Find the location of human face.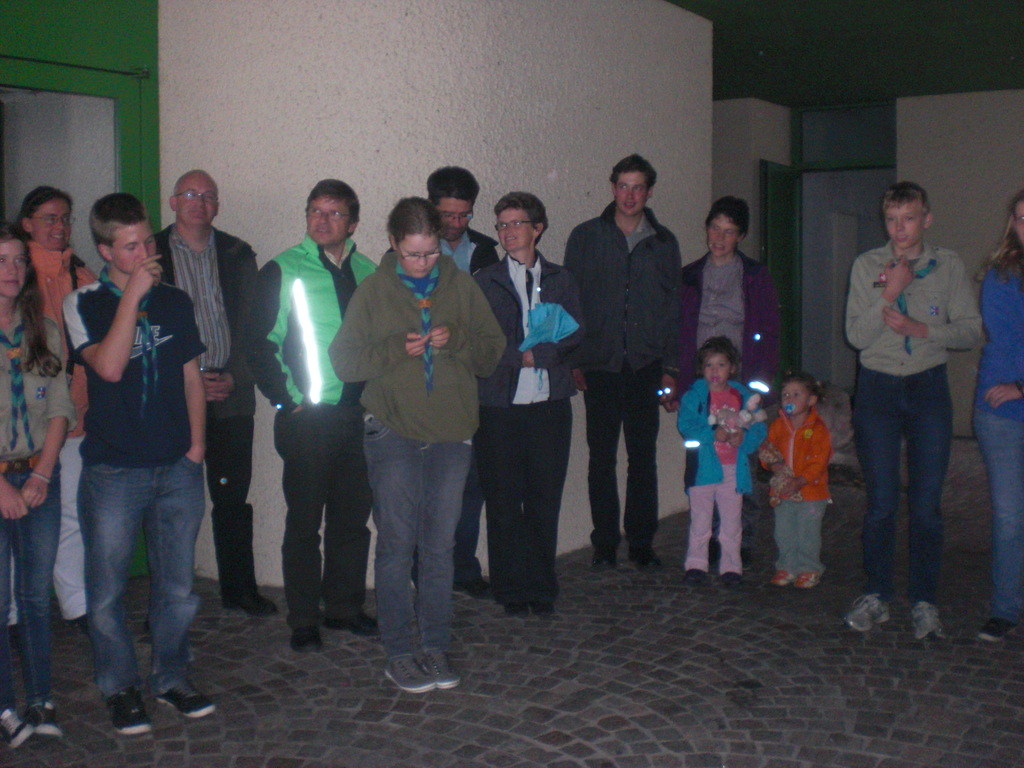
Location: bbox(304, 192, 345, 246).
